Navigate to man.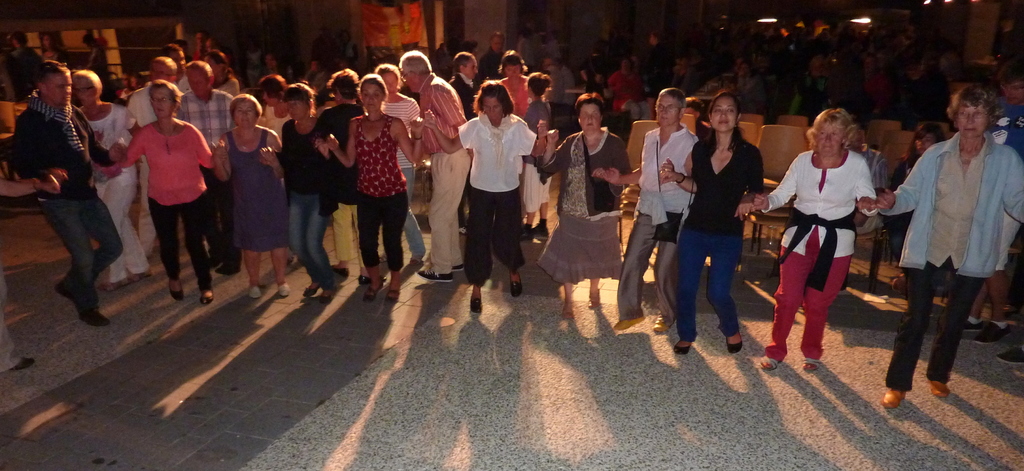
Navigation target: pyautogui.locateOnScreen(6, 62, 125, 324).
